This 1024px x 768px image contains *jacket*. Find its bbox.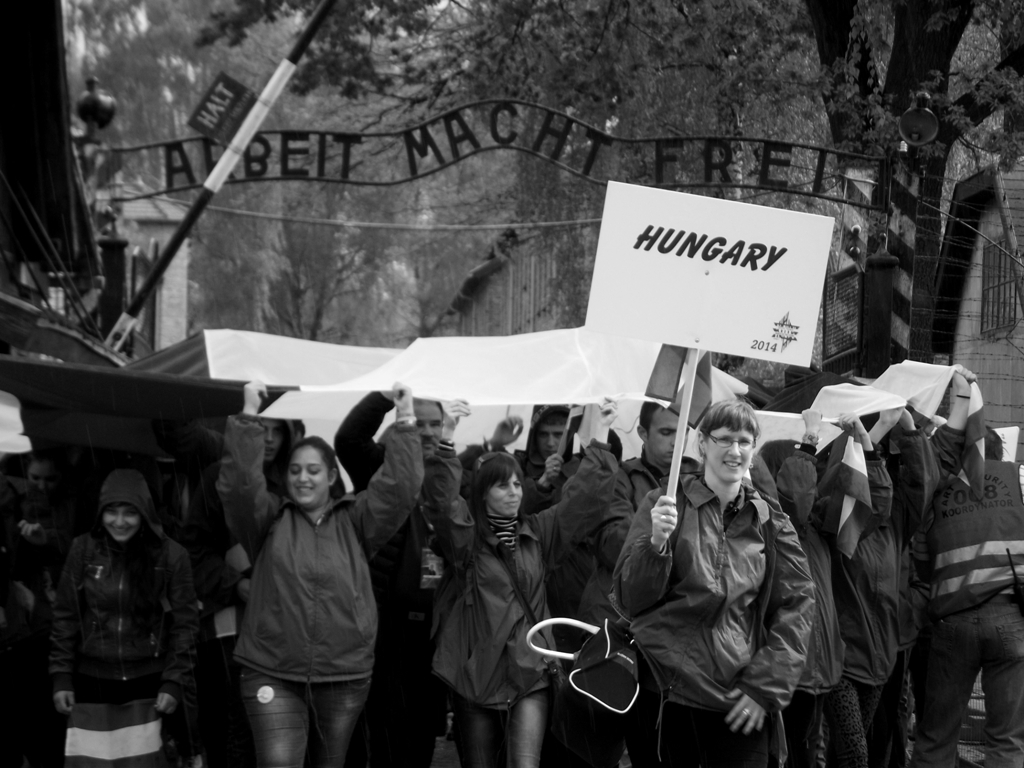
[x1=840, y1=420, x2=945, y2=692].
